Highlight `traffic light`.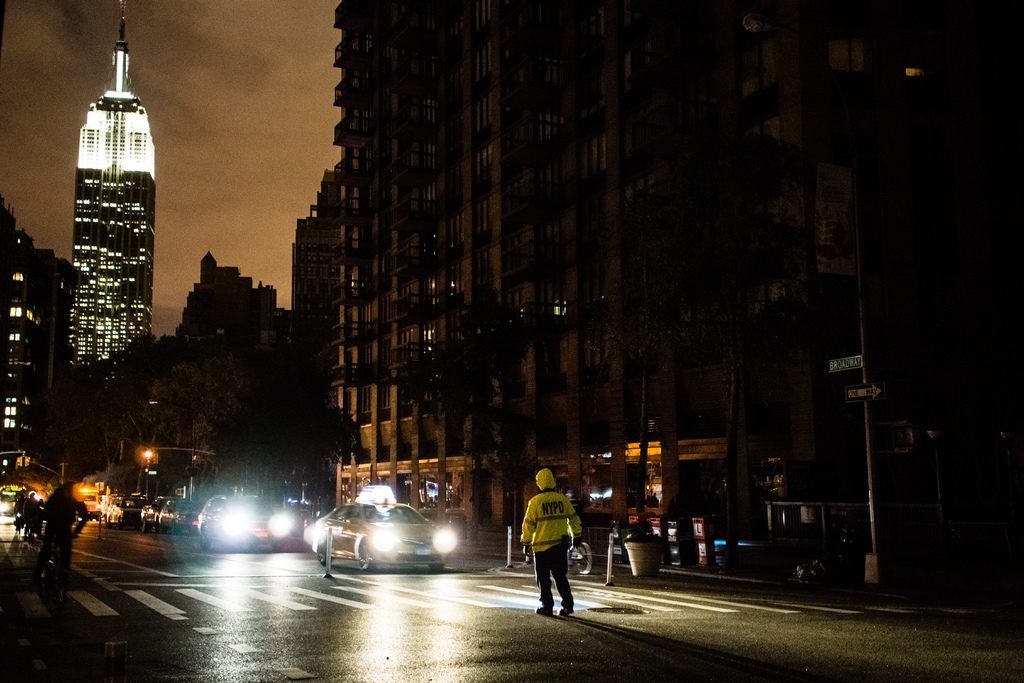
Highlighted region: box=[16, 451, 29, 468].
